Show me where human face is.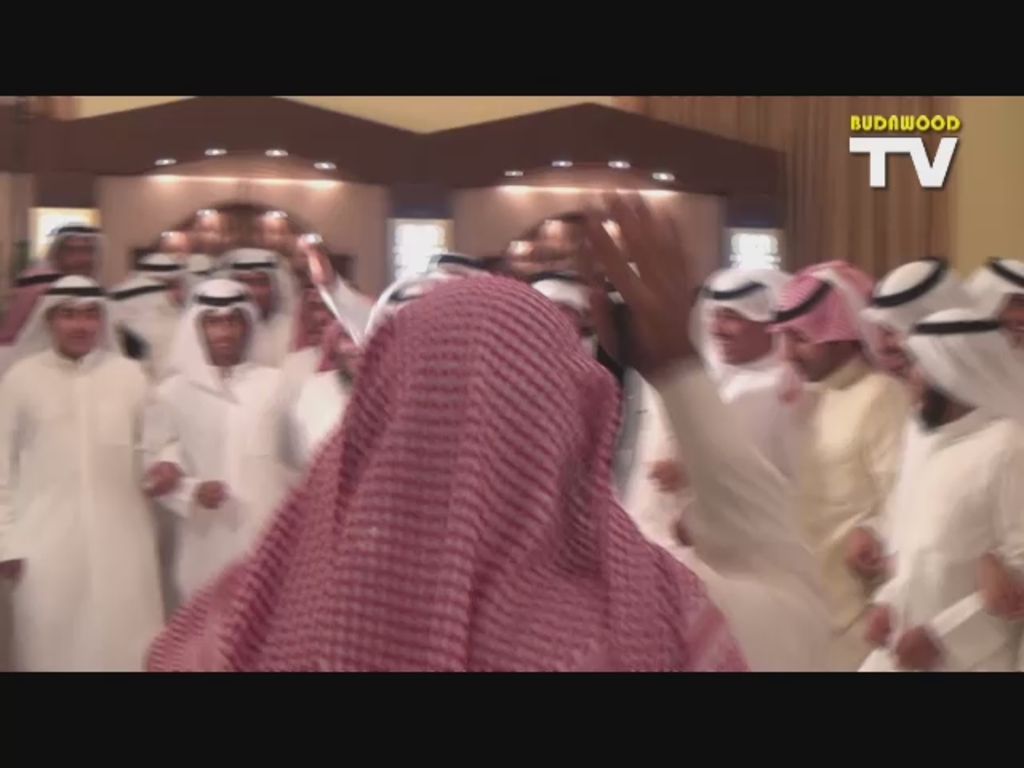
human face is at [198,307,242,365].
